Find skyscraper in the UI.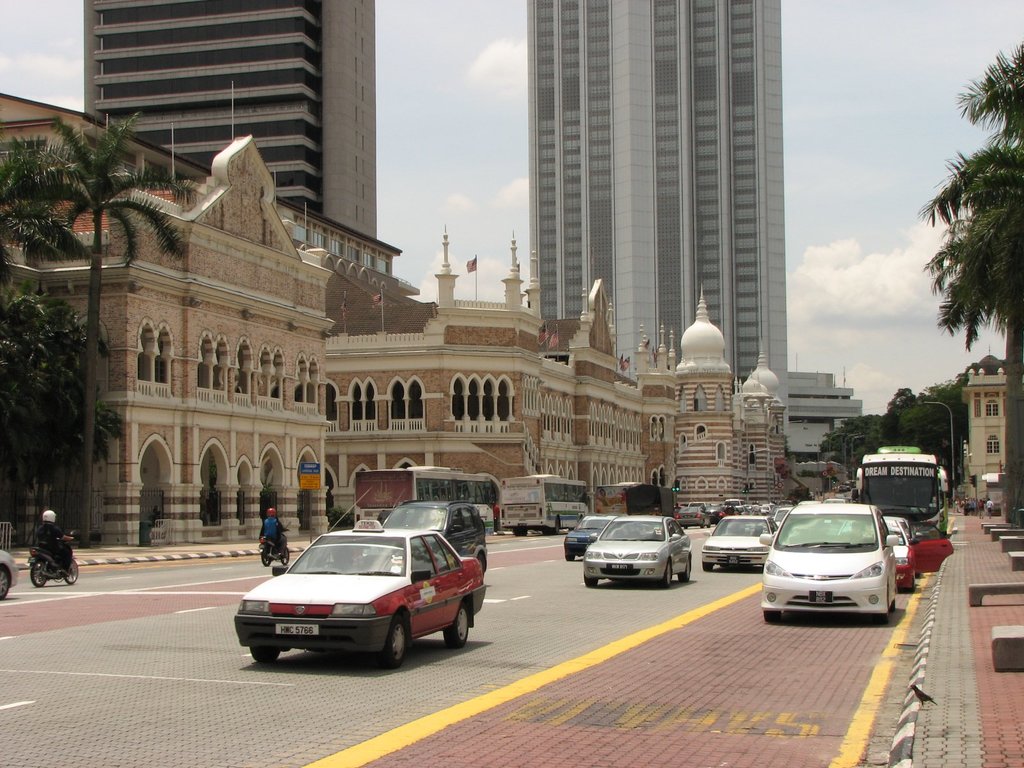
UI element at pyautogui.locateOnScreen(83, 0, 385, 253).
